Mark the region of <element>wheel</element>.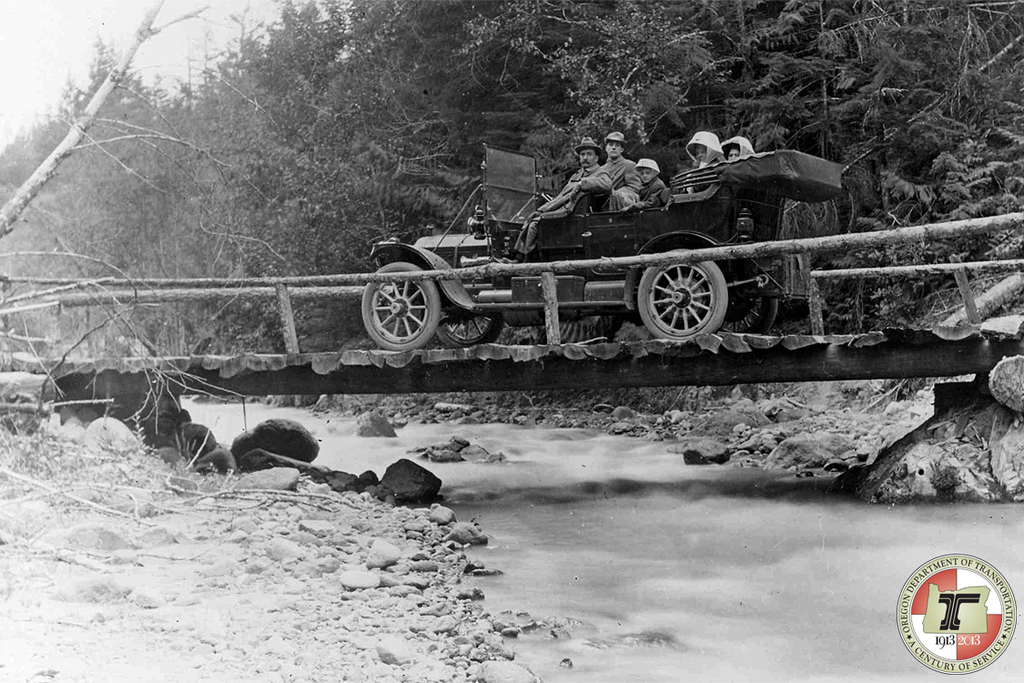
Region: Rect(648, 246, 733, 332).
